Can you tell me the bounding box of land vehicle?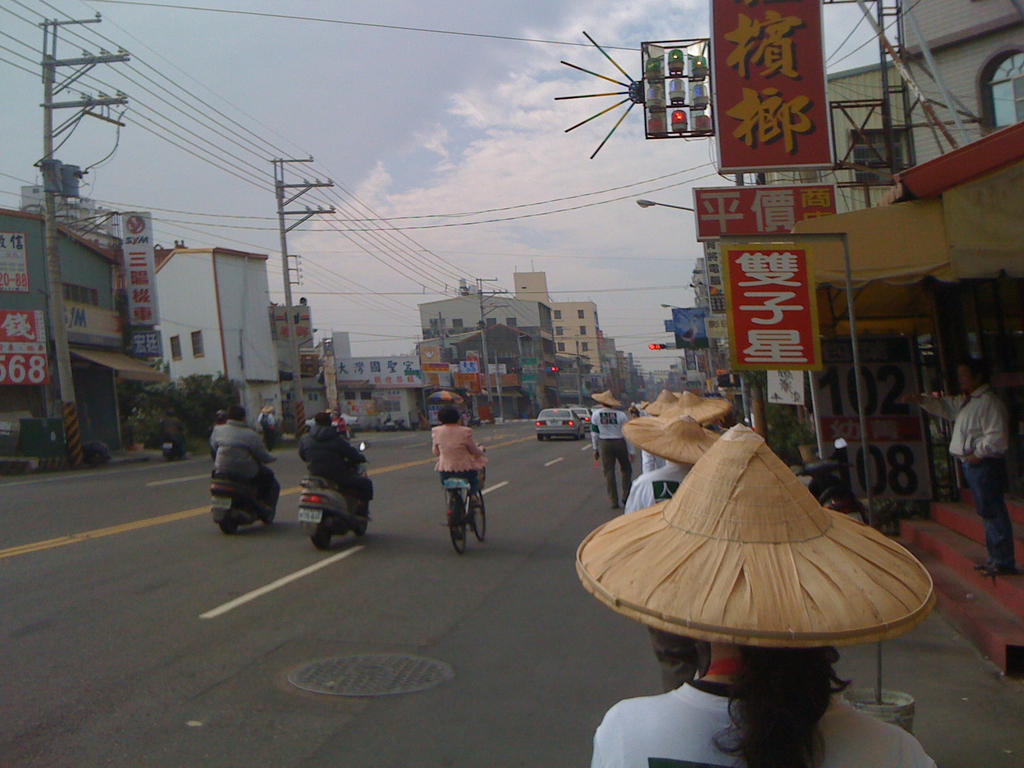
204/448/280/541.
